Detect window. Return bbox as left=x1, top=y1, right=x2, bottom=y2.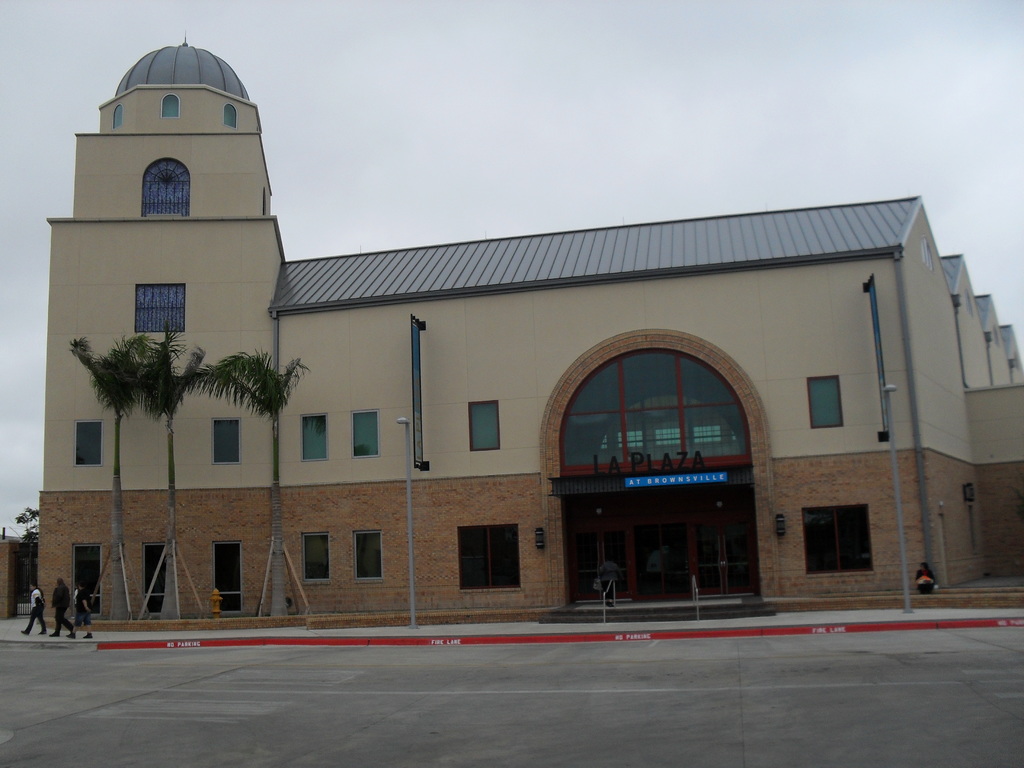
left=210, top=417, right=239, bottom=464.
